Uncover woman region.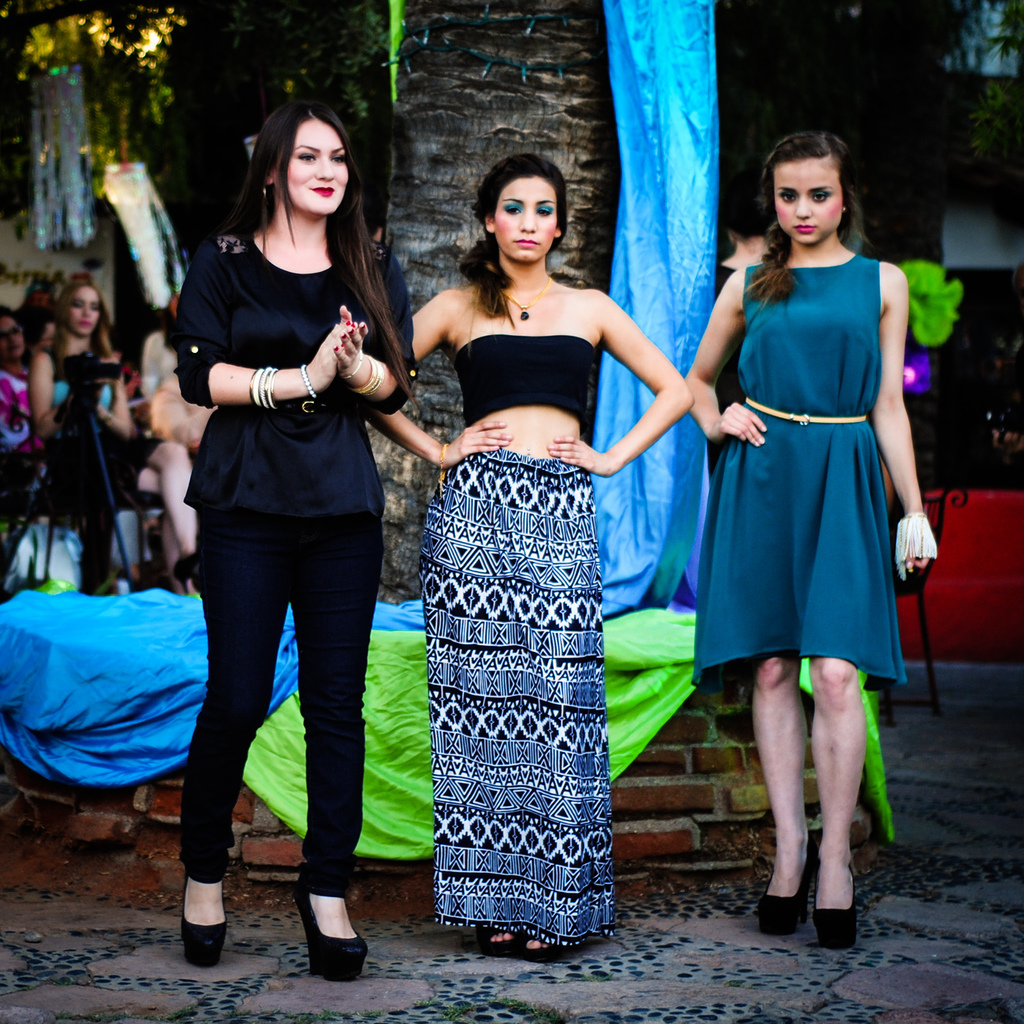
Uncovered: [x1=679, y1=127, x2=924, y2=953].
